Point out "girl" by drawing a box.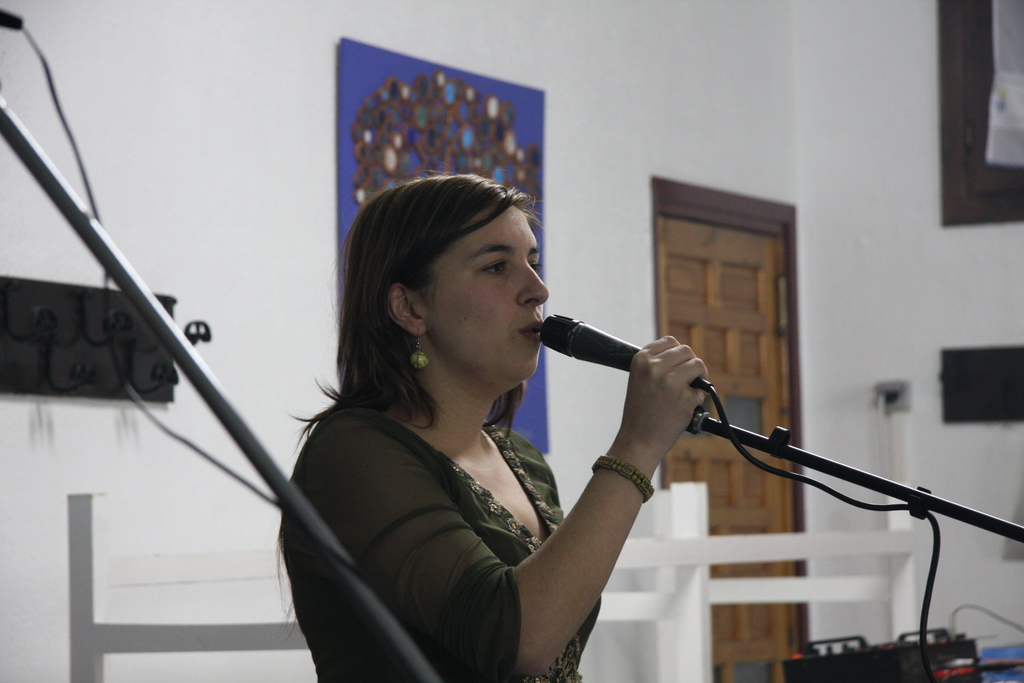
[left=274, top=161, right=709, bottom=682].
